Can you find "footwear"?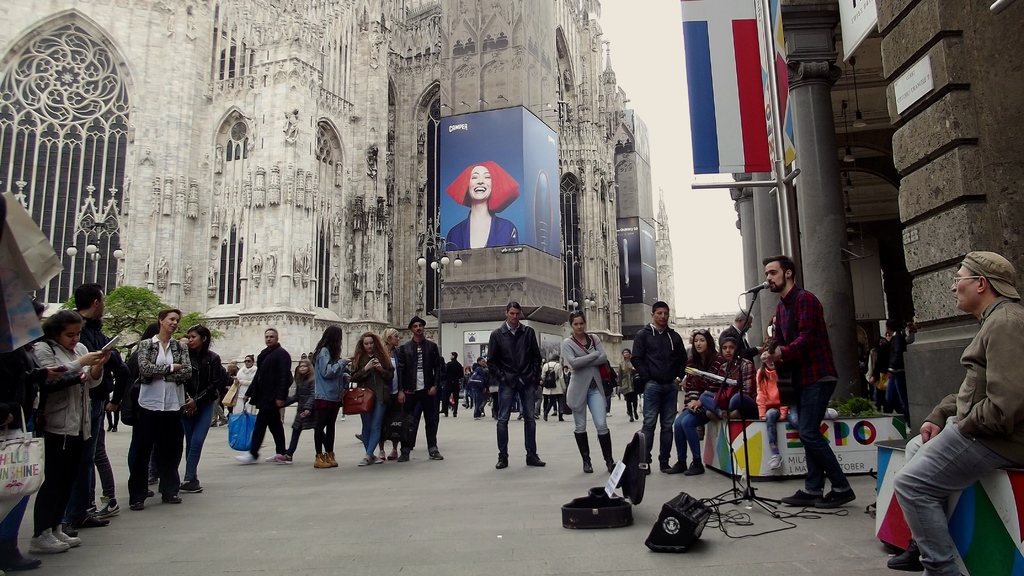
Yes, bounding box: [524,452,552,467].
